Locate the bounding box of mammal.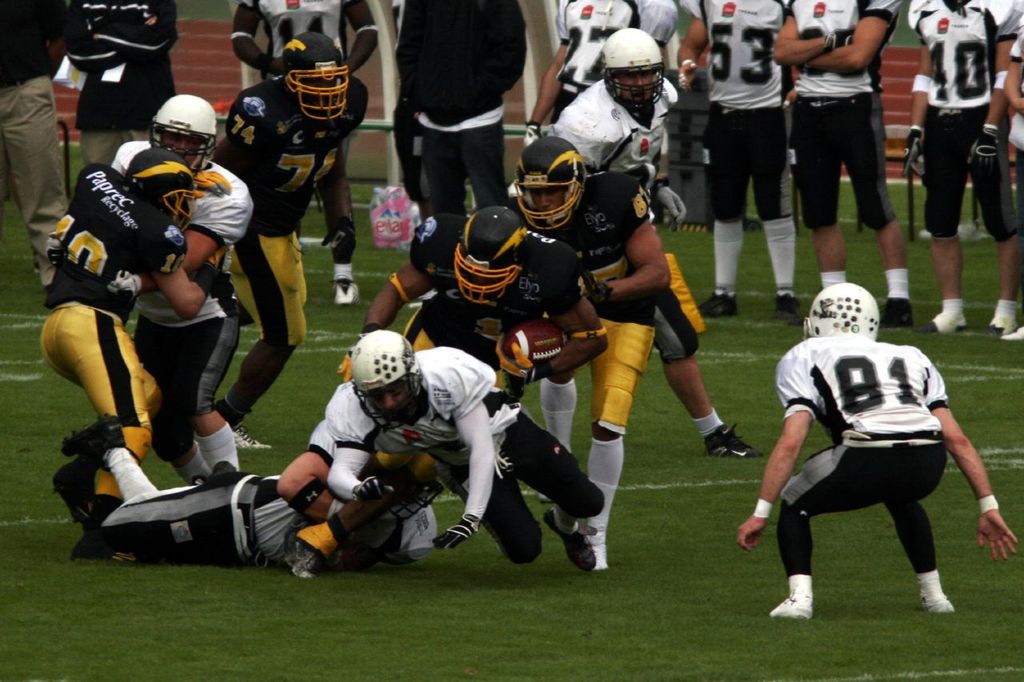
Bounding box: Rect(327, 198, 608, 480).
